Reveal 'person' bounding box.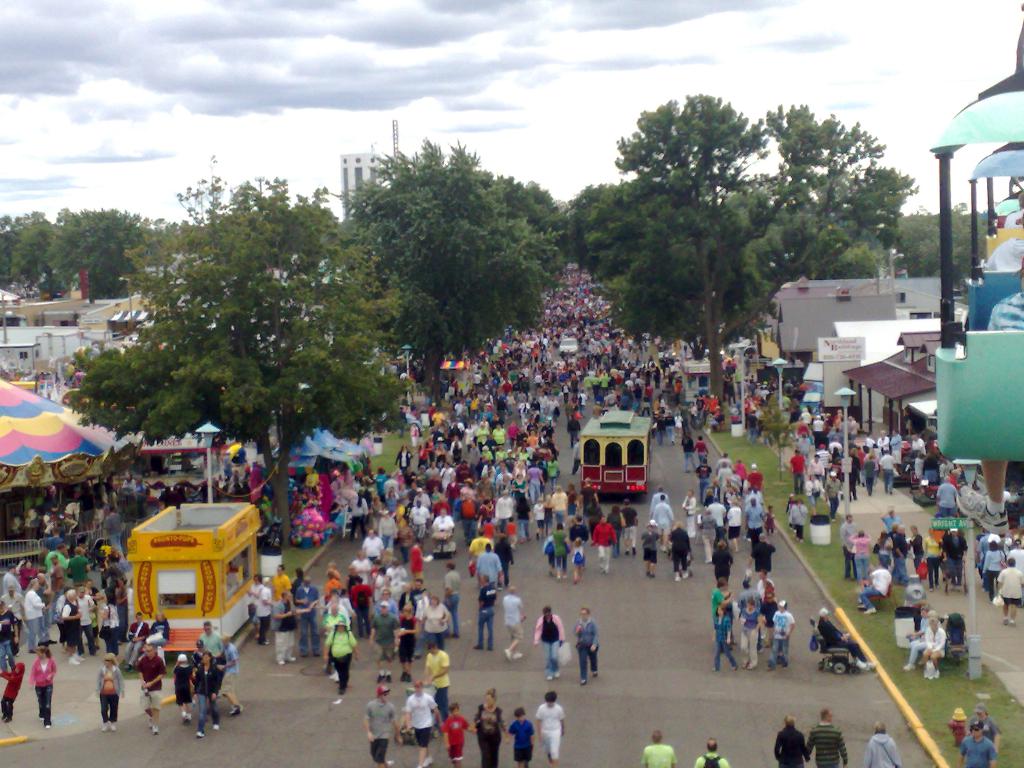
Revealed: 863, 721, 900, 767.
